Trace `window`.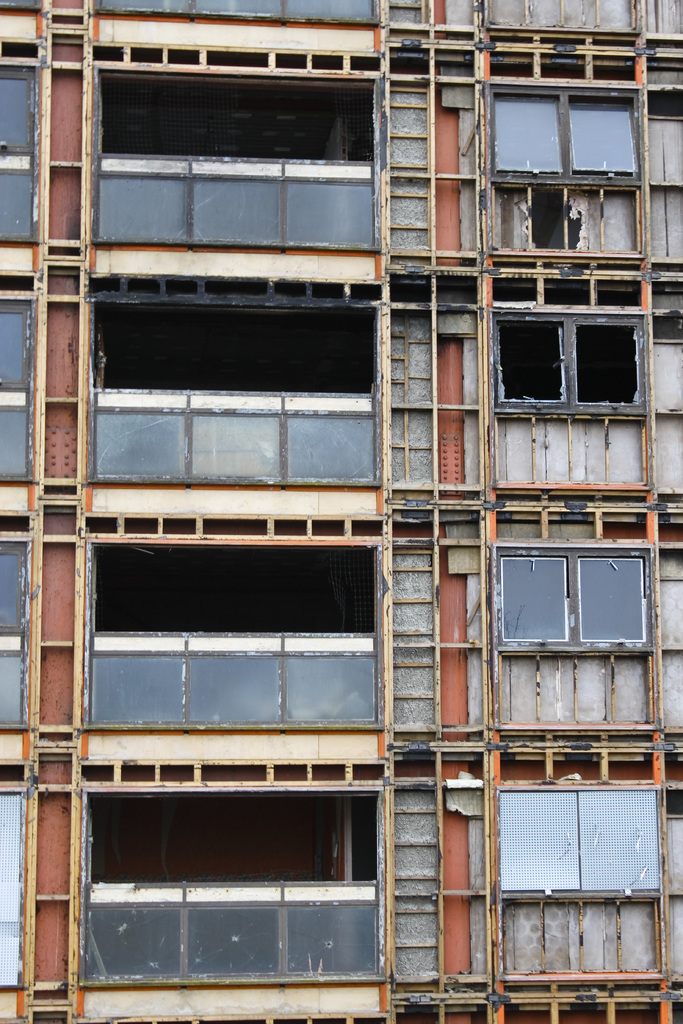
Traced to bbox=(500, 540, 657, 652).
